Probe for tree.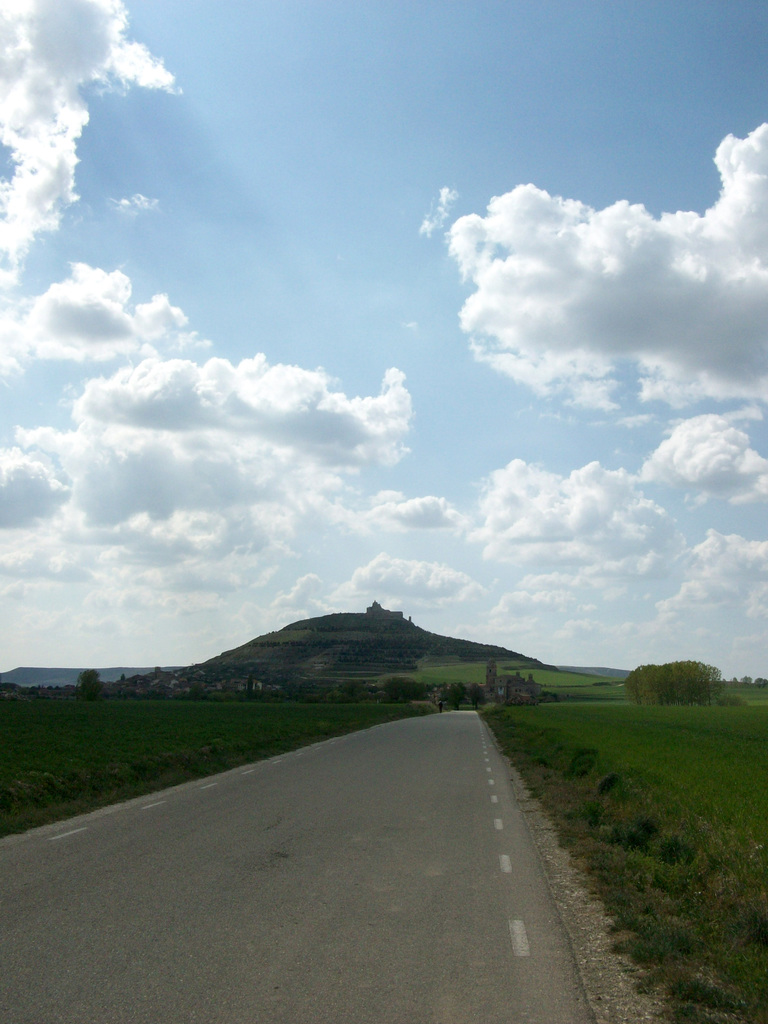
Probe result: [x1=611, y1=652, x2=724, y2=711].
